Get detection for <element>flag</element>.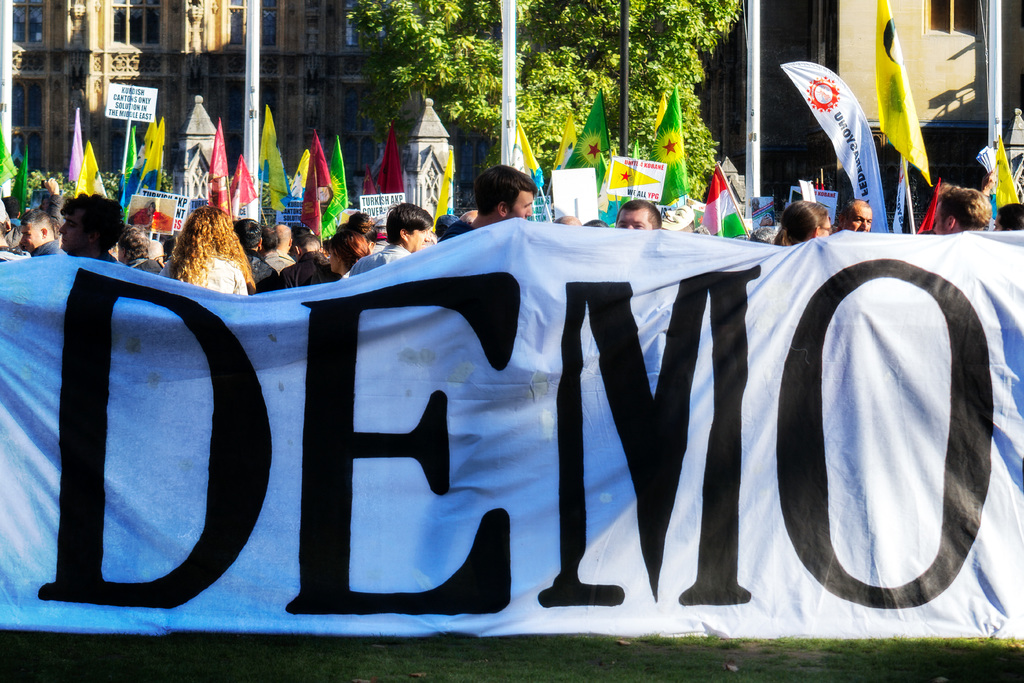
Detection: 920/177/944/234.
